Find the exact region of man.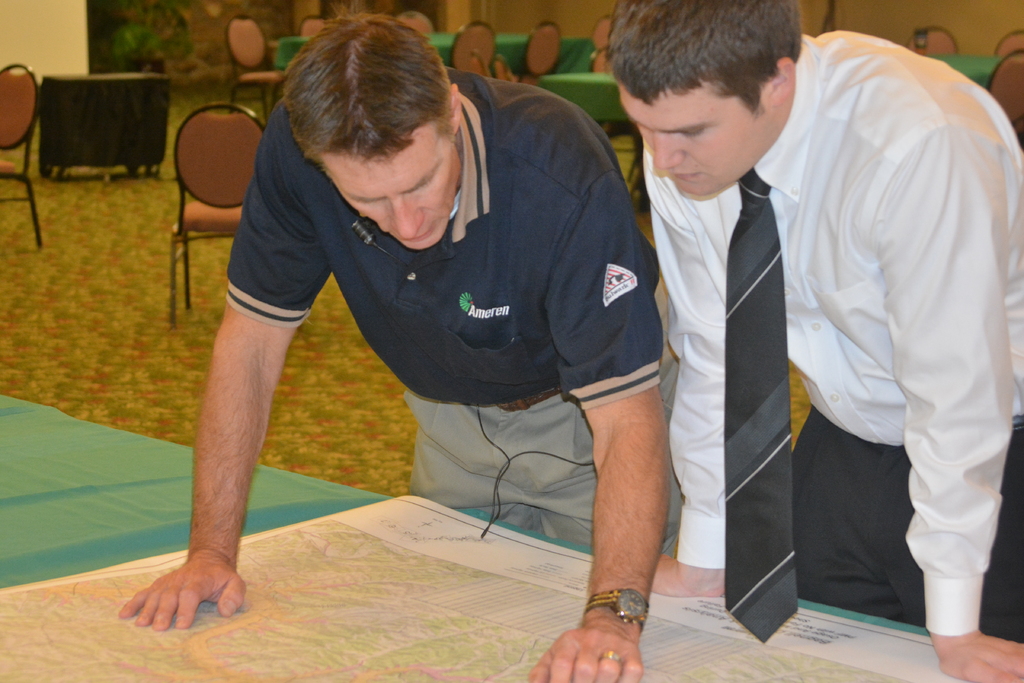
Exact region: locate(591, 0, 1008, 659).
